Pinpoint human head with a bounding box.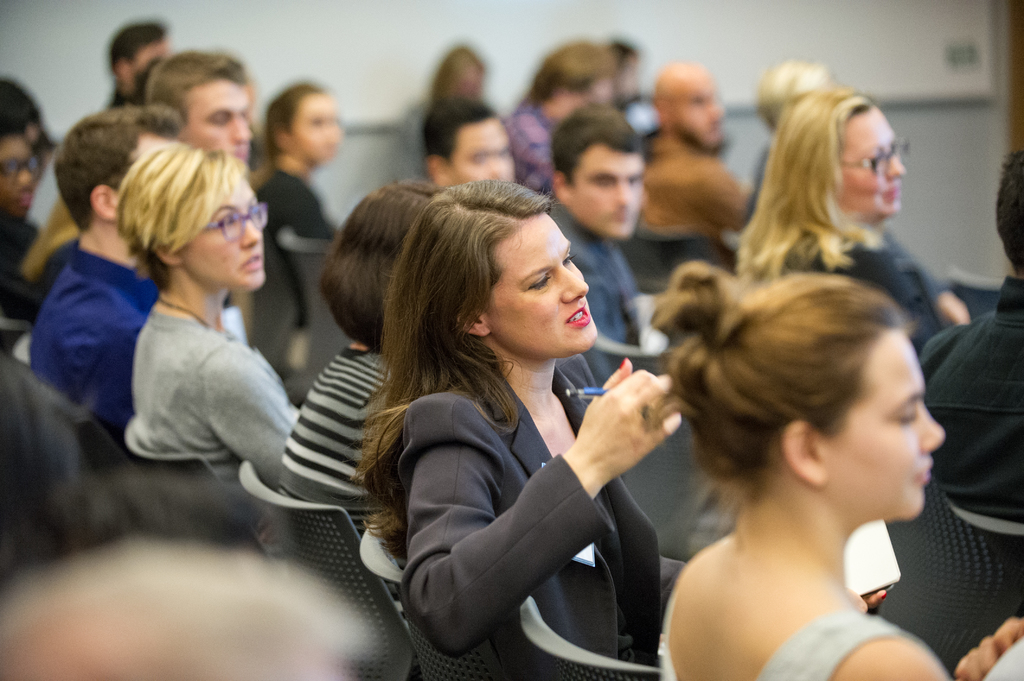
110,21,166,93.
